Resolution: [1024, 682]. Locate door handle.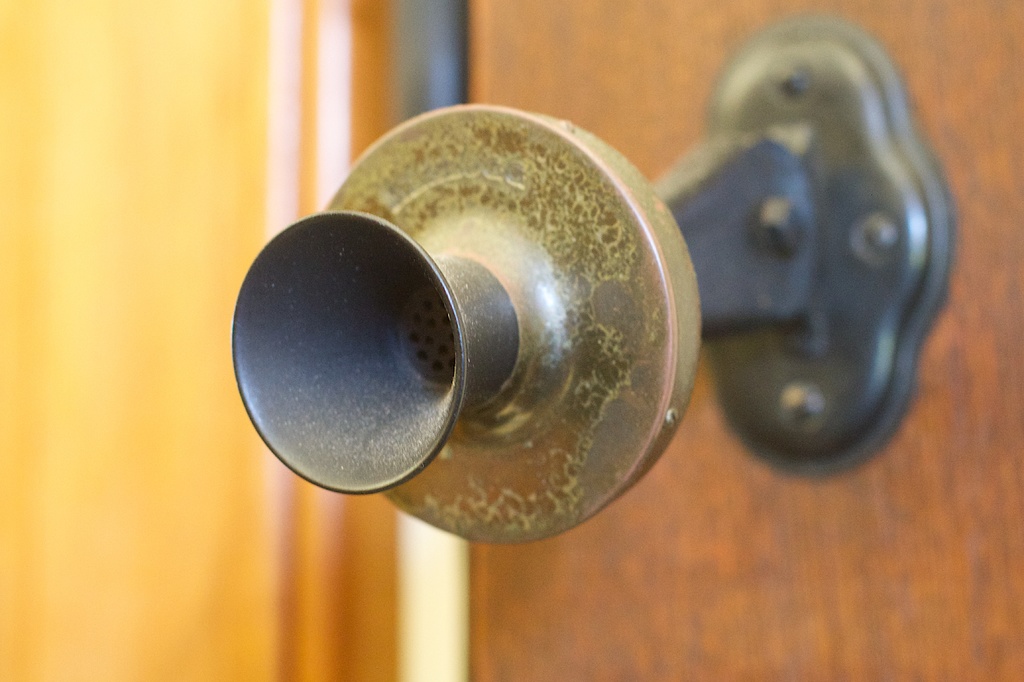
crop(211, 5, 961, 556).
